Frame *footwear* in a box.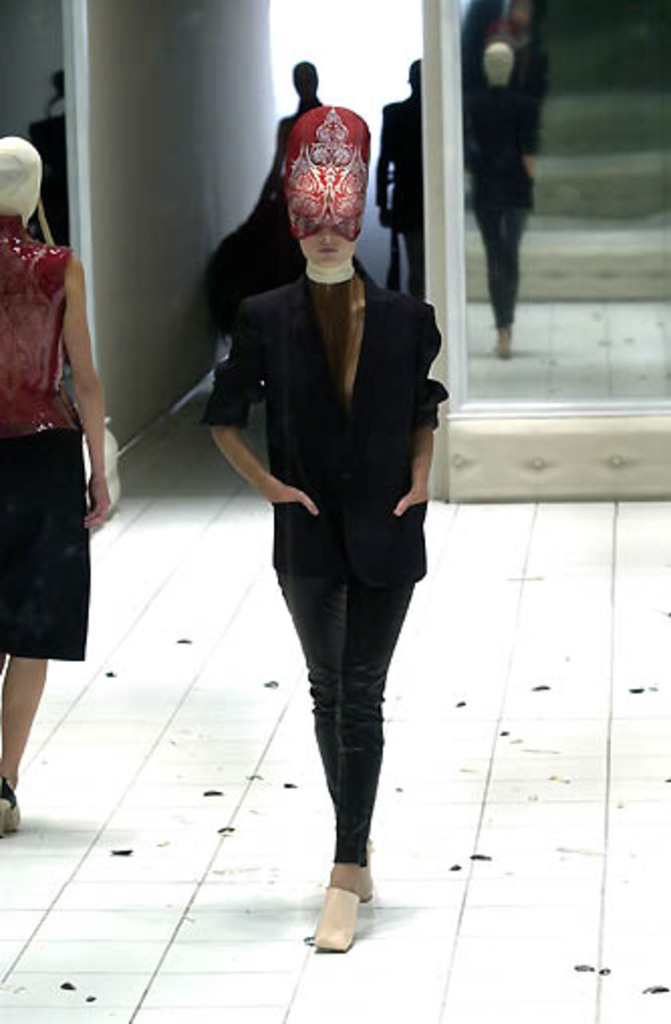
detection(351, 843, 373, 903).
